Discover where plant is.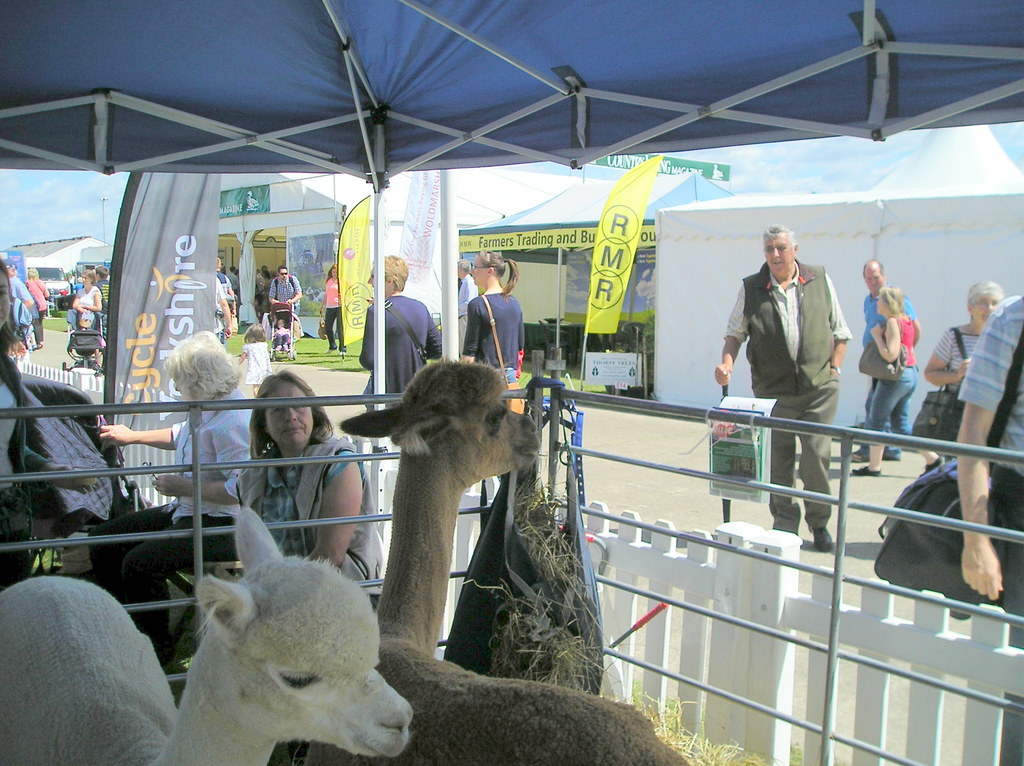
Discovered at (x1=227, y1=314, x2=252, y2=347).
